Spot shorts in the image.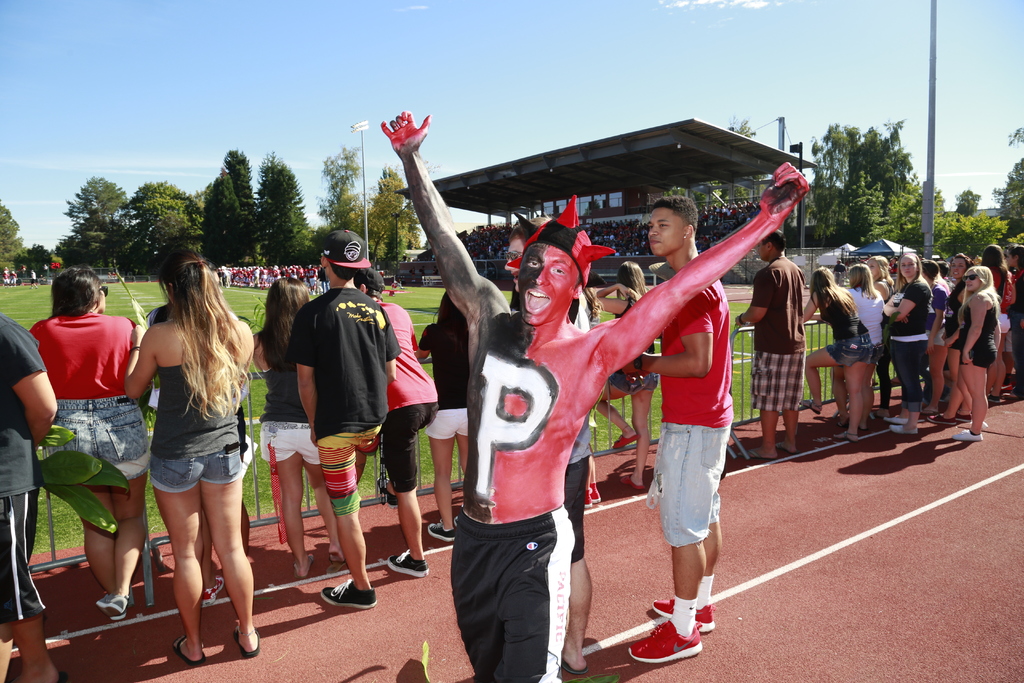
shorts found at [left=612, top=370, right=661, bottom=393].
